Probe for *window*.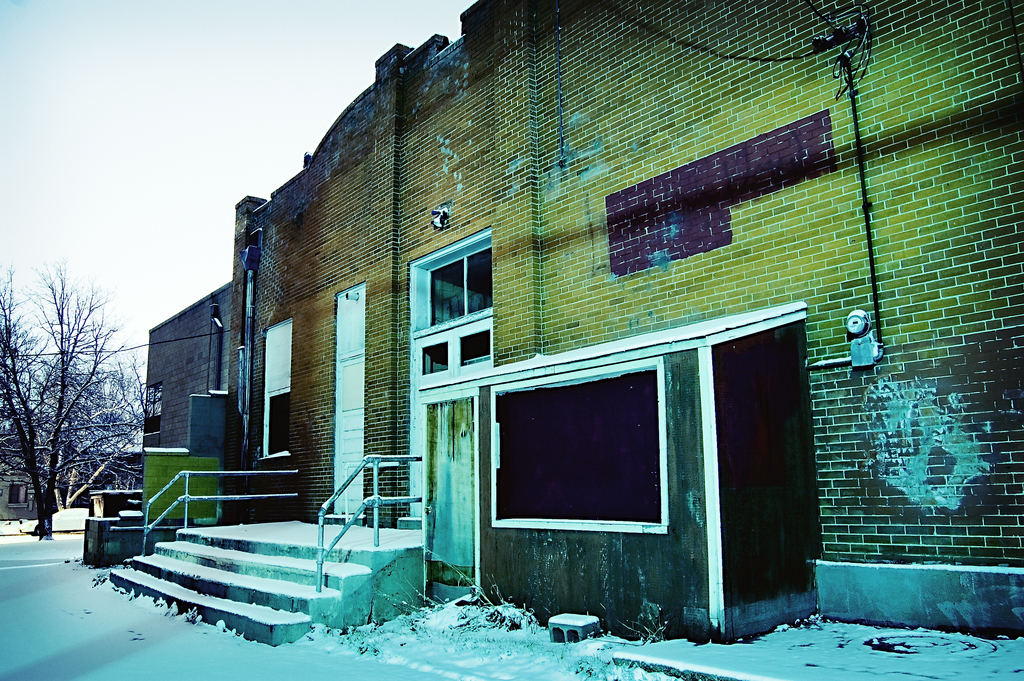
Probe result: 417:340:449:377.
